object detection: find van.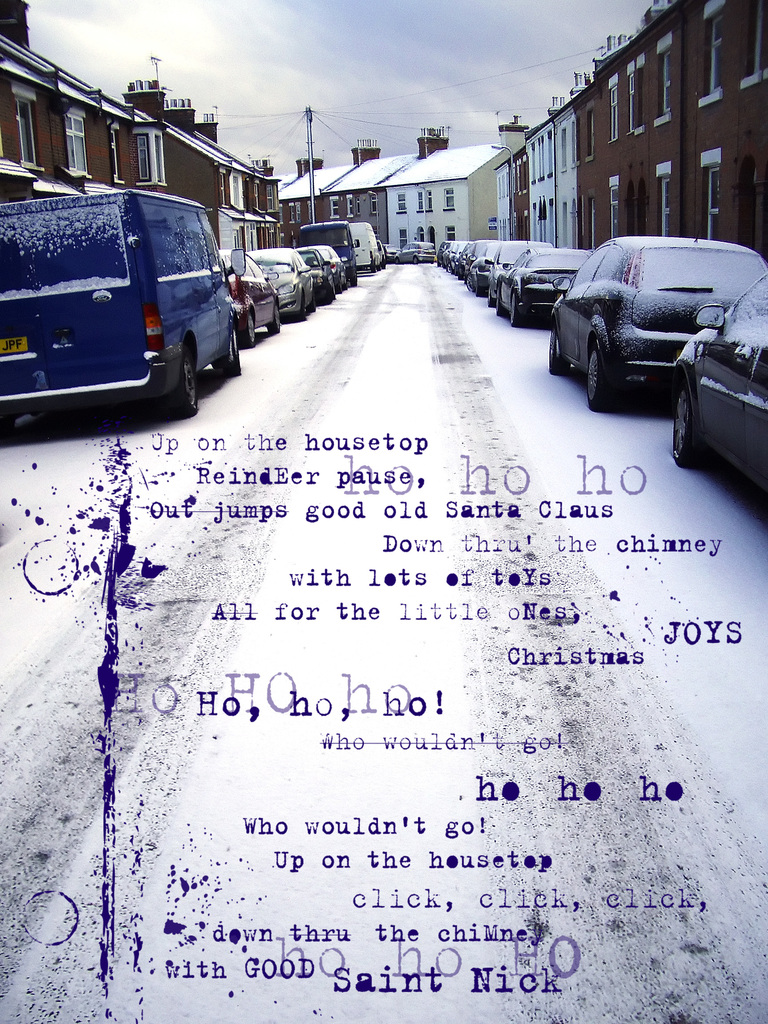
0 186 248 413.
